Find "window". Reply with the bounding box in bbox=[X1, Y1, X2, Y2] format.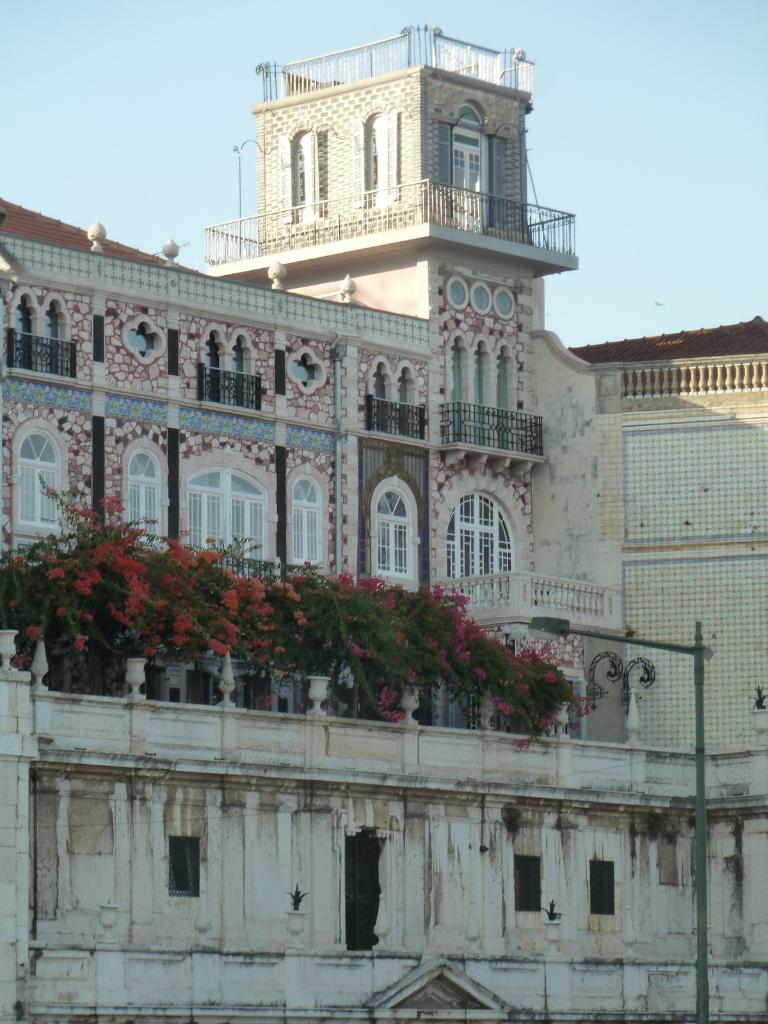
bbox=[8, 420, 80, 540].
